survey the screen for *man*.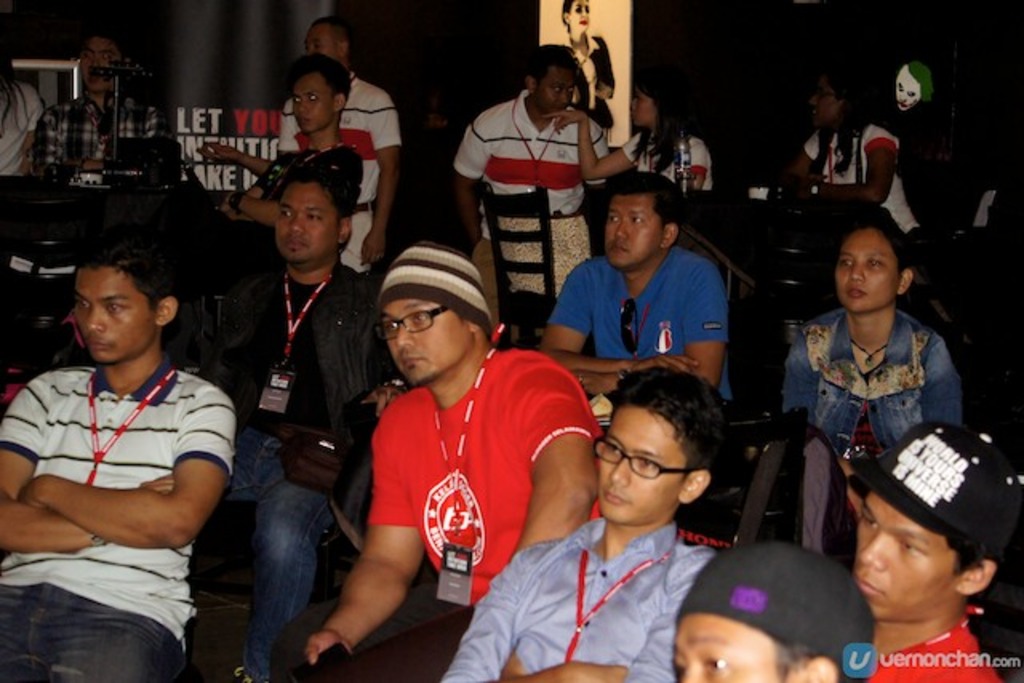
Survey found: (262,235,600,681).
